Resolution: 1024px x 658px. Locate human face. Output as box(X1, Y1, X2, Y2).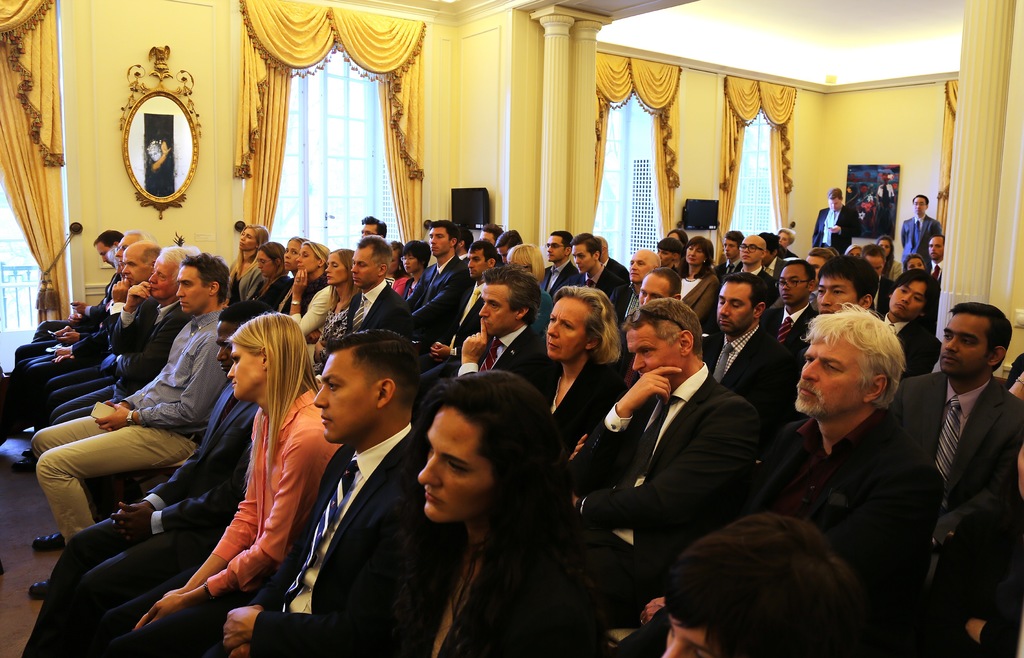
box(798, 339, 865, 412).
